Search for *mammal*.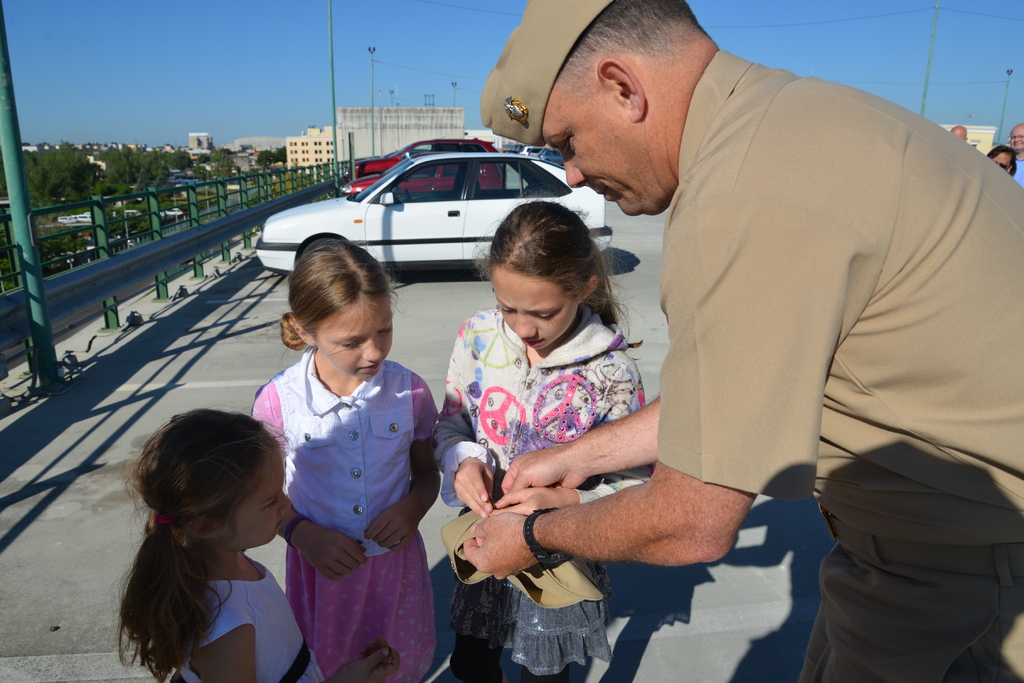
Found at 246:235:445:682.
